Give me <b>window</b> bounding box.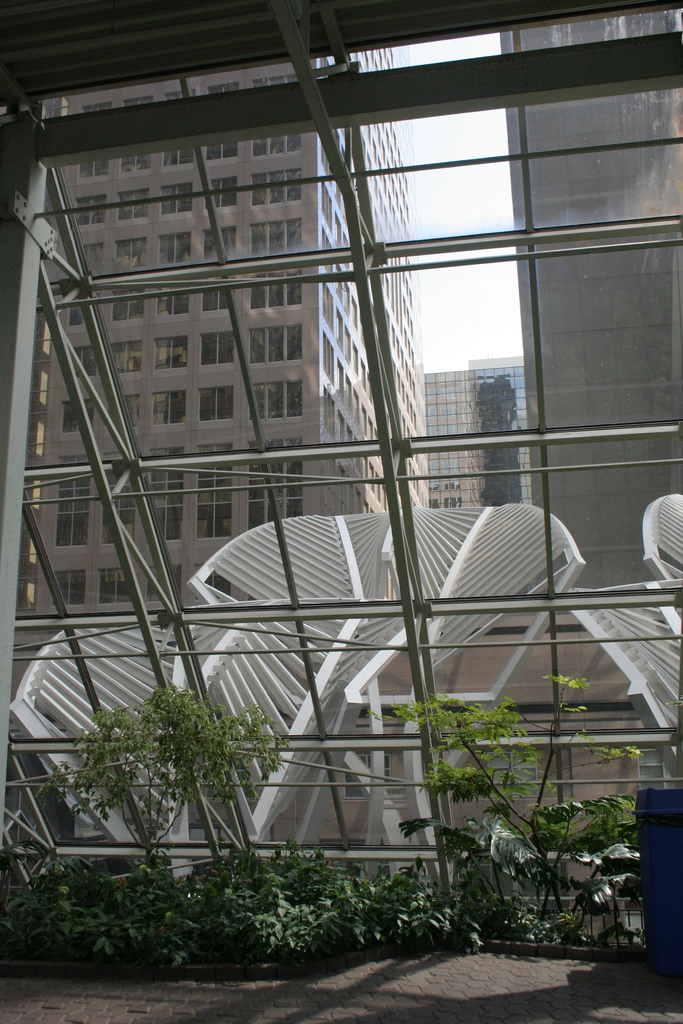
locate(201, 574, 231, 595).
